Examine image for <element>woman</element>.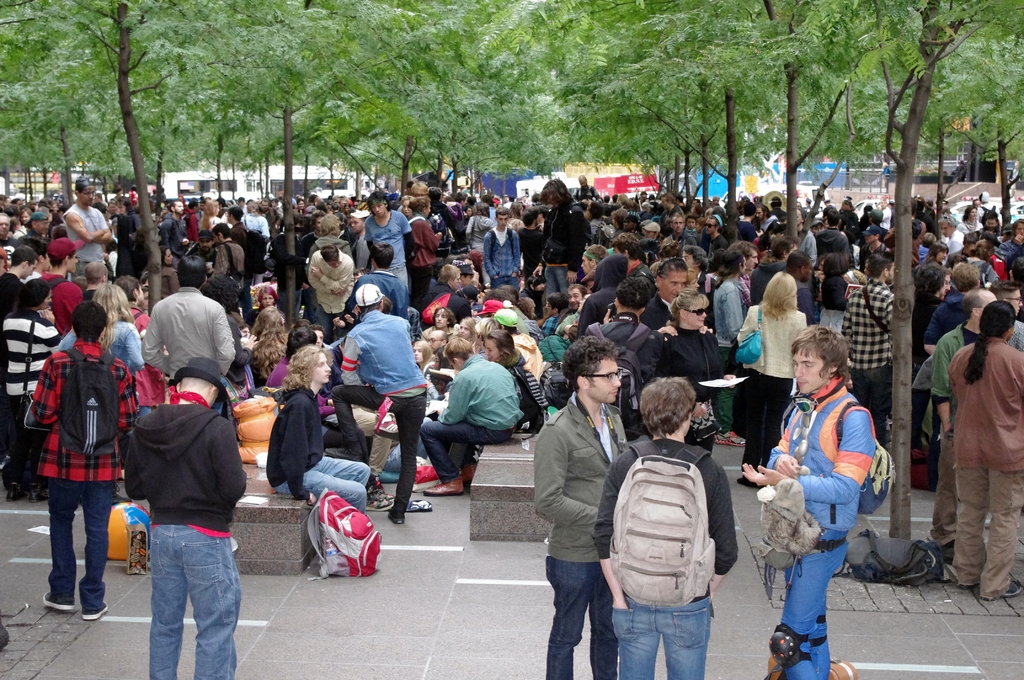
Examination result: [145,245,179,300].
